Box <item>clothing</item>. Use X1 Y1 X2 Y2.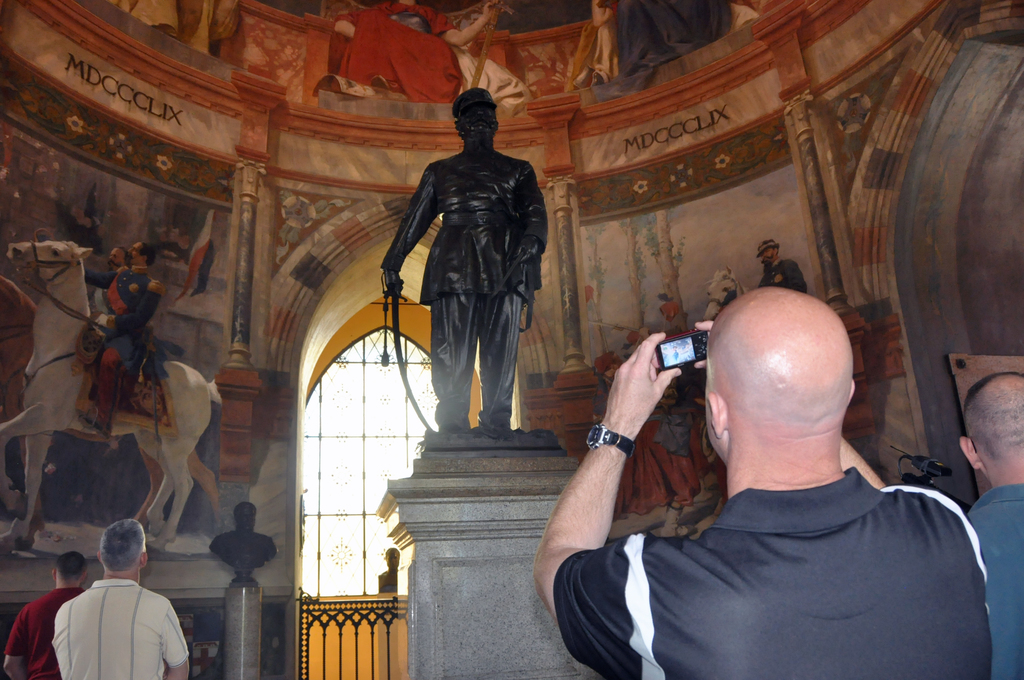
116 268 129 278.
